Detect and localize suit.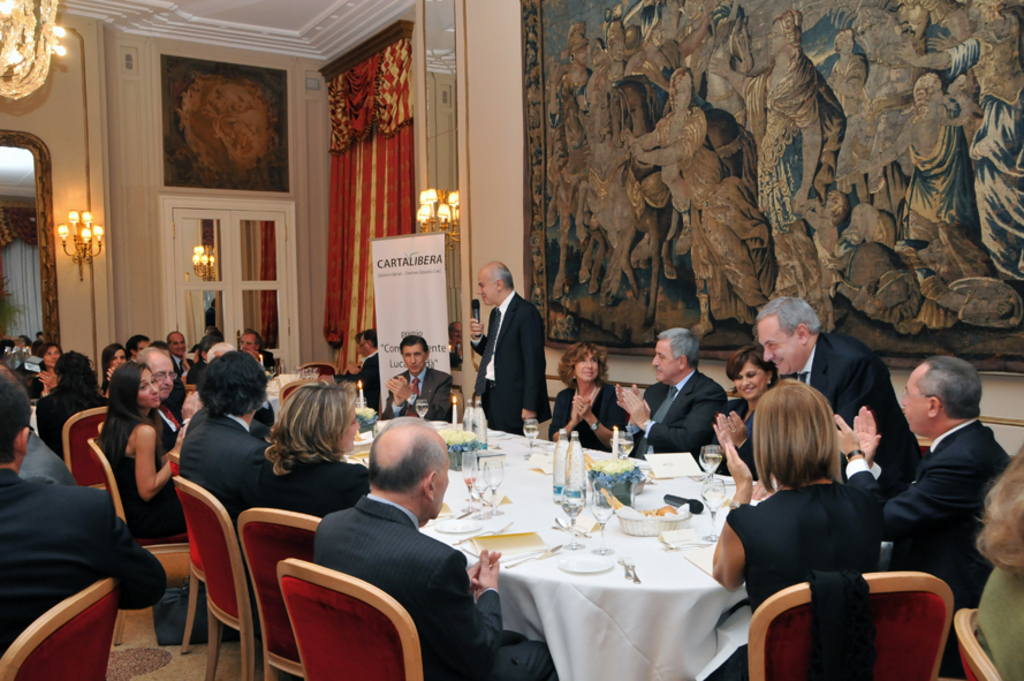
Localized at x1=790 y1=332 x2=926 y2=499.
